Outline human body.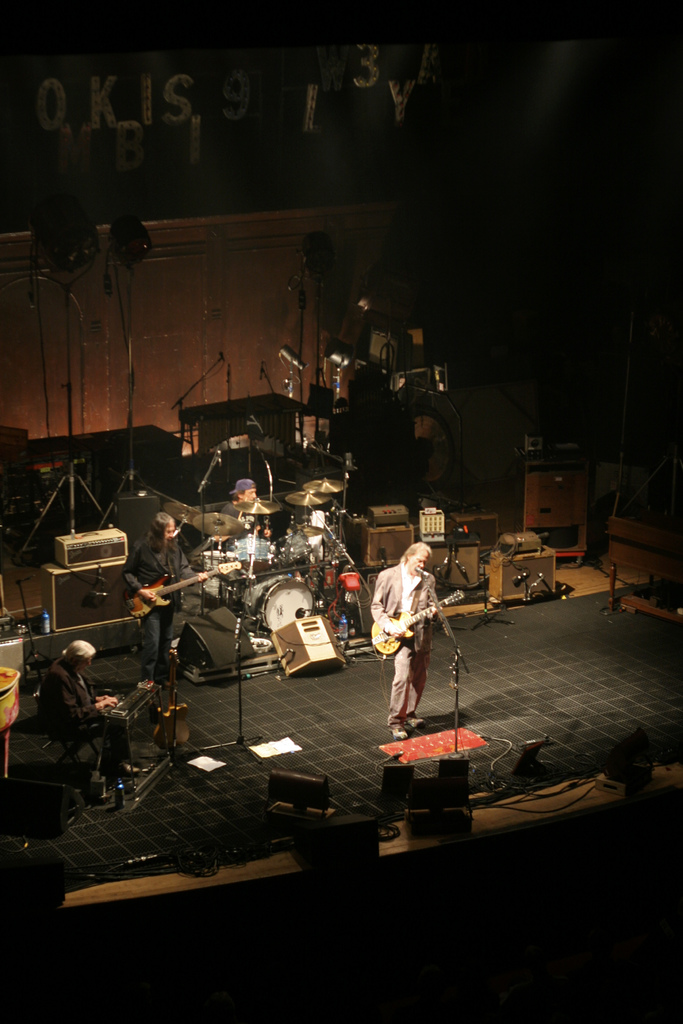
Outline: bbox(370, 529, 466, 765).
